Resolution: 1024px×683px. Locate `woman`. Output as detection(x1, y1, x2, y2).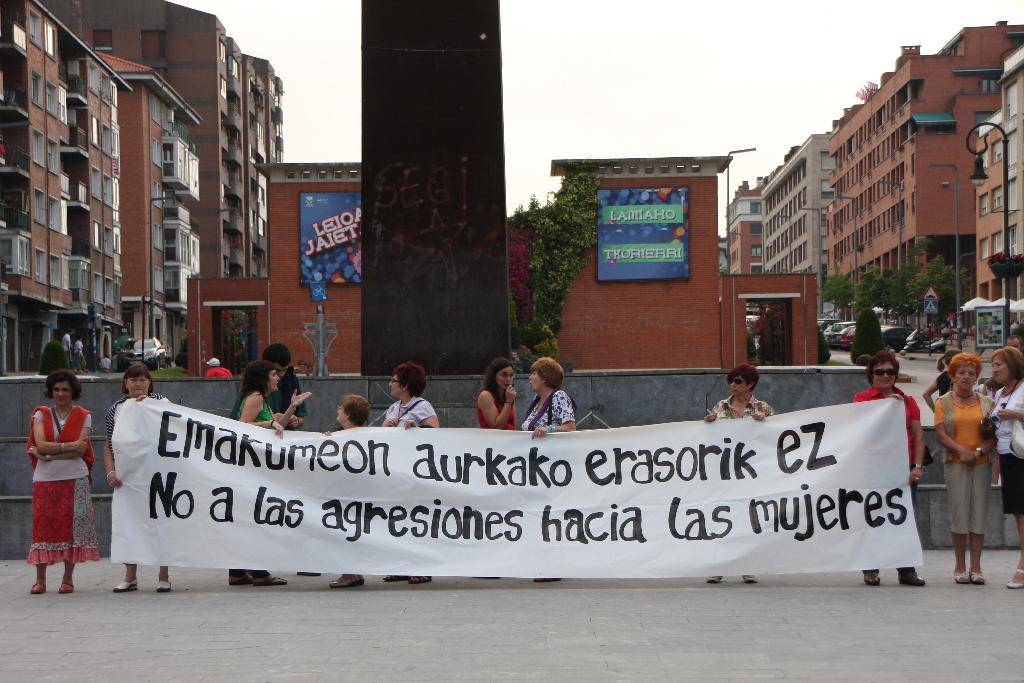
detection(101, 365, 174, 593).
